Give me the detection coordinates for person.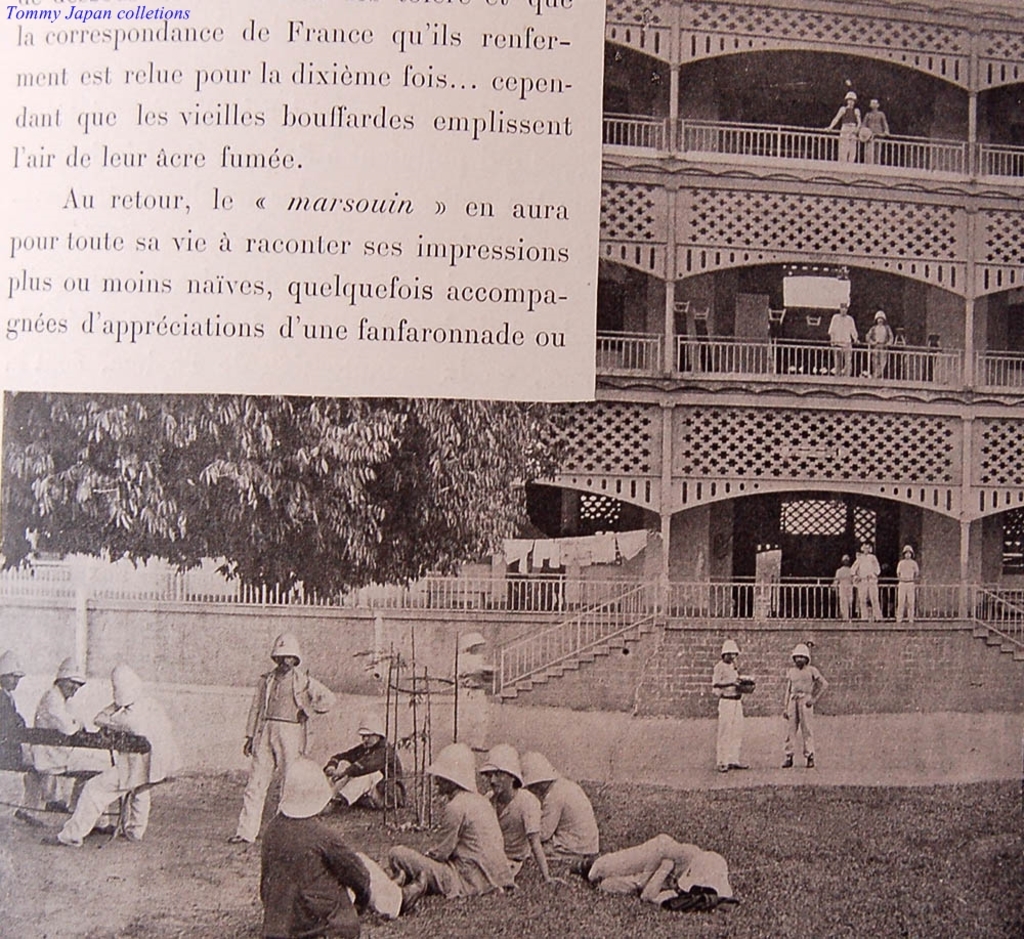
[476,746,568,891].
